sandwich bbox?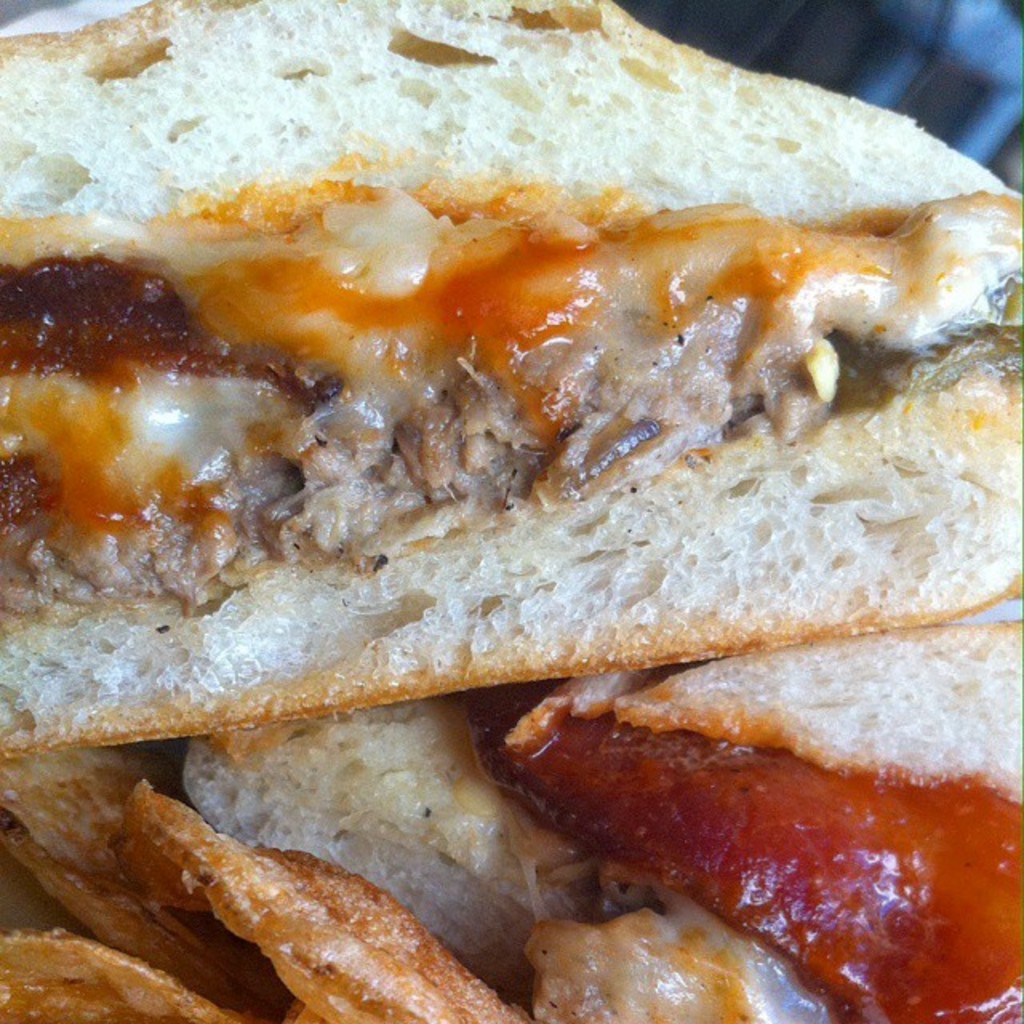
[0, 0, 1022, 758]
